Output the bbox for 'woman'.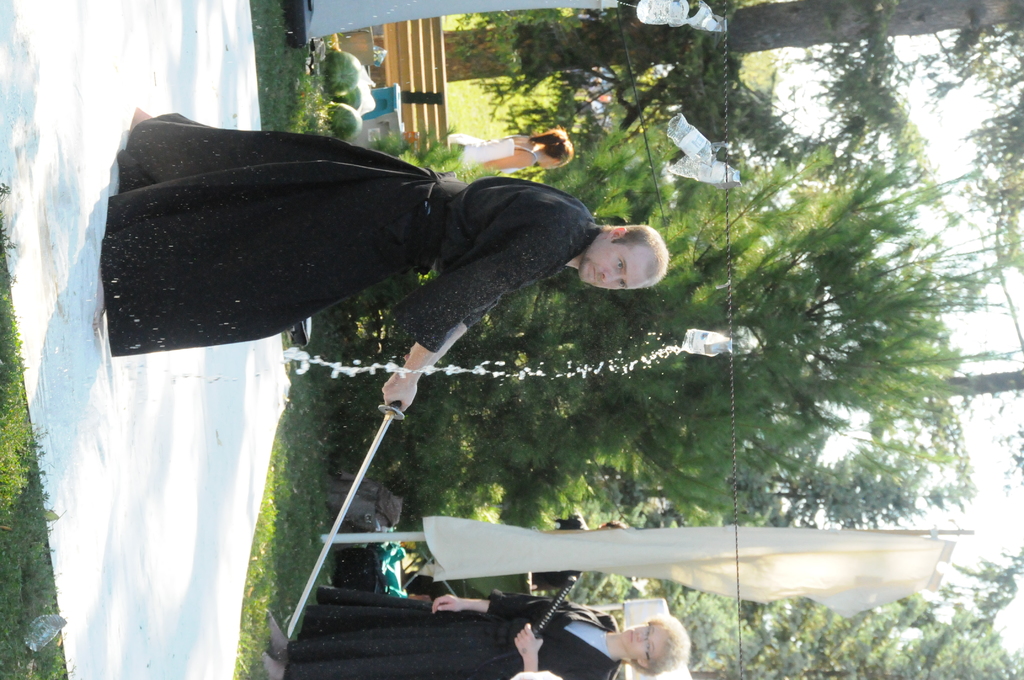
bbox(259, 593, 692, 679).
